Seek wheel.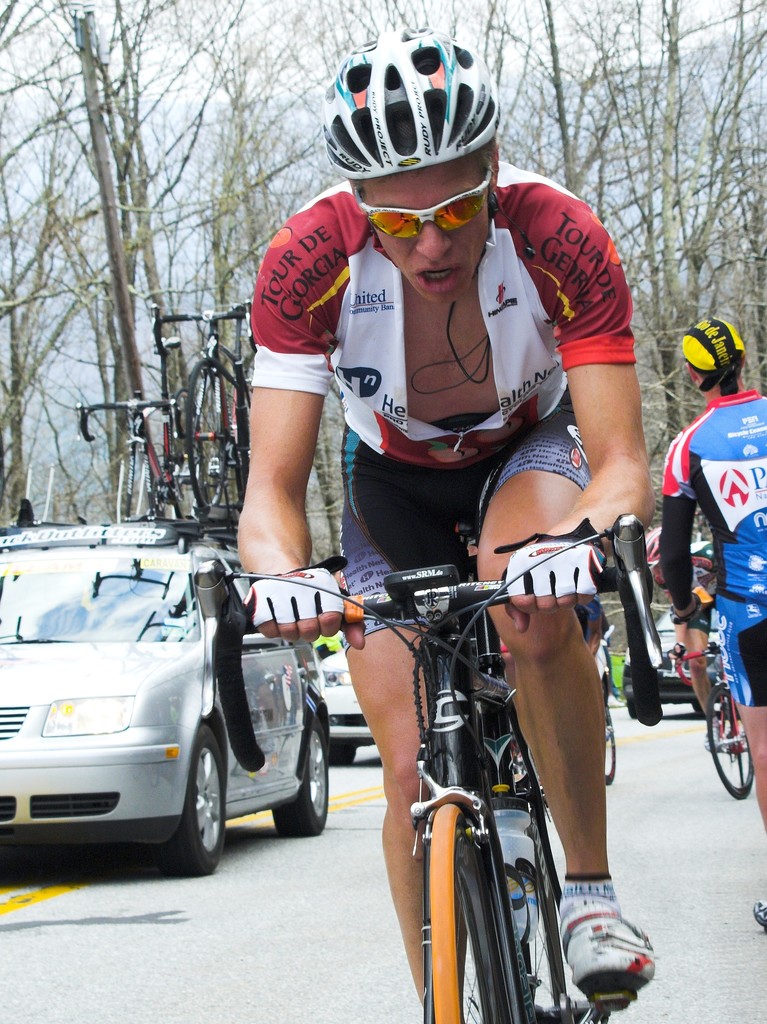
bbox=[276, 707, 335, 840].
